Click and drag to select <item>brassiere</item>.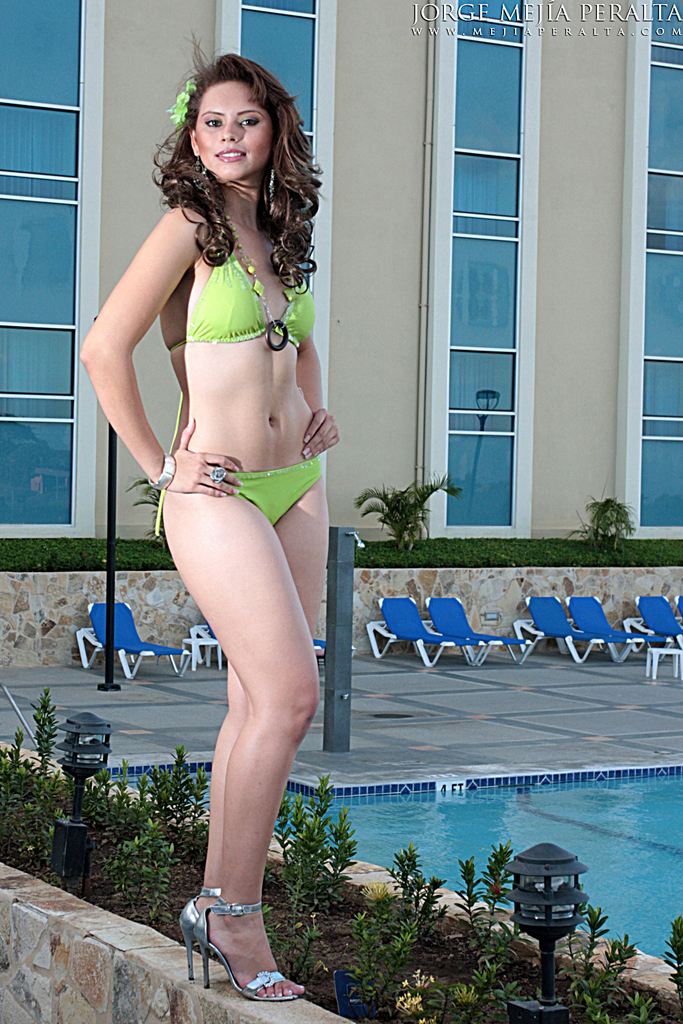
Selection: 158/175/306/361.
